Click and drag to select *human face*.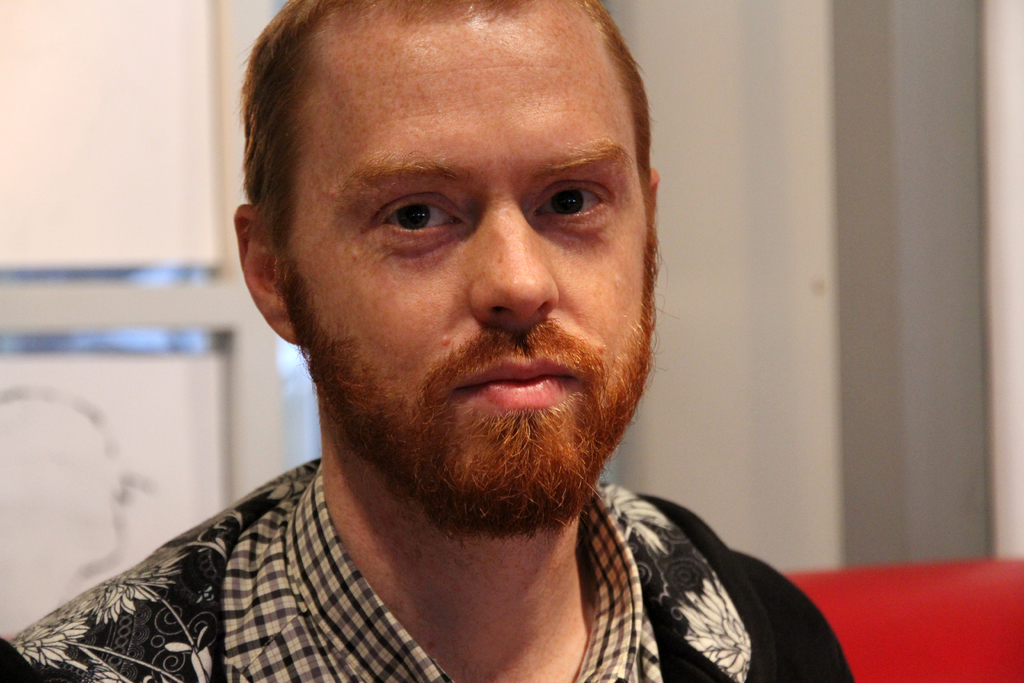
Selection: [278,0,645,513].
